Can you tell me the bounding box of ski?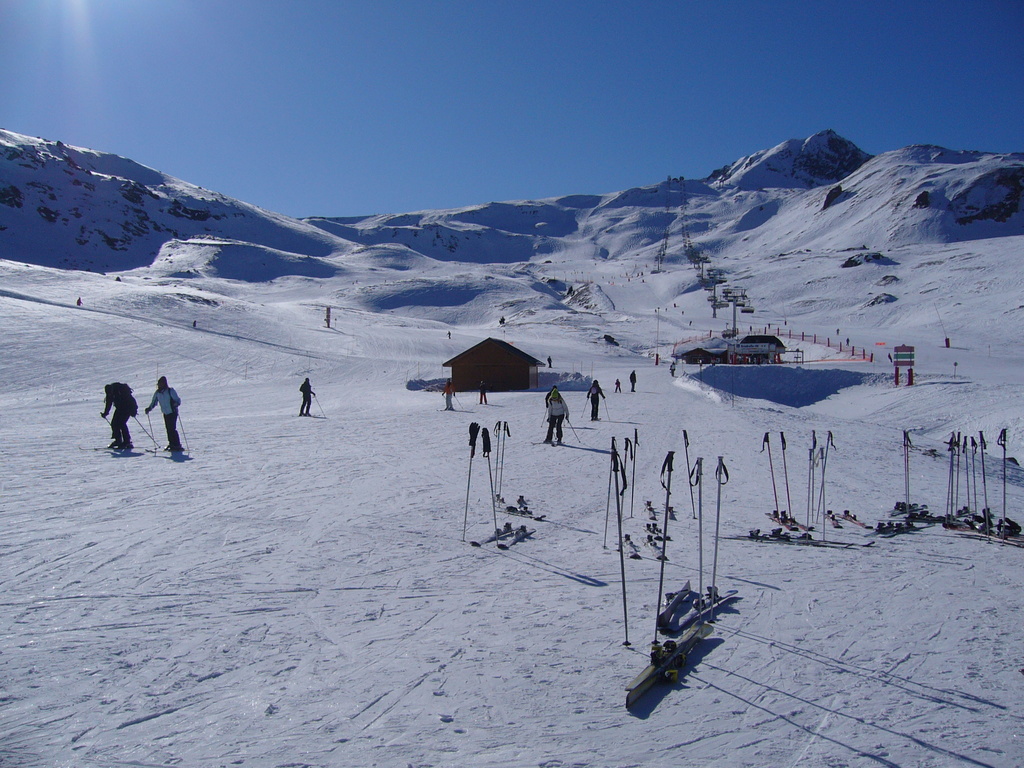
pyautogui.locateOnScreen(854, 483, 940, 567).
